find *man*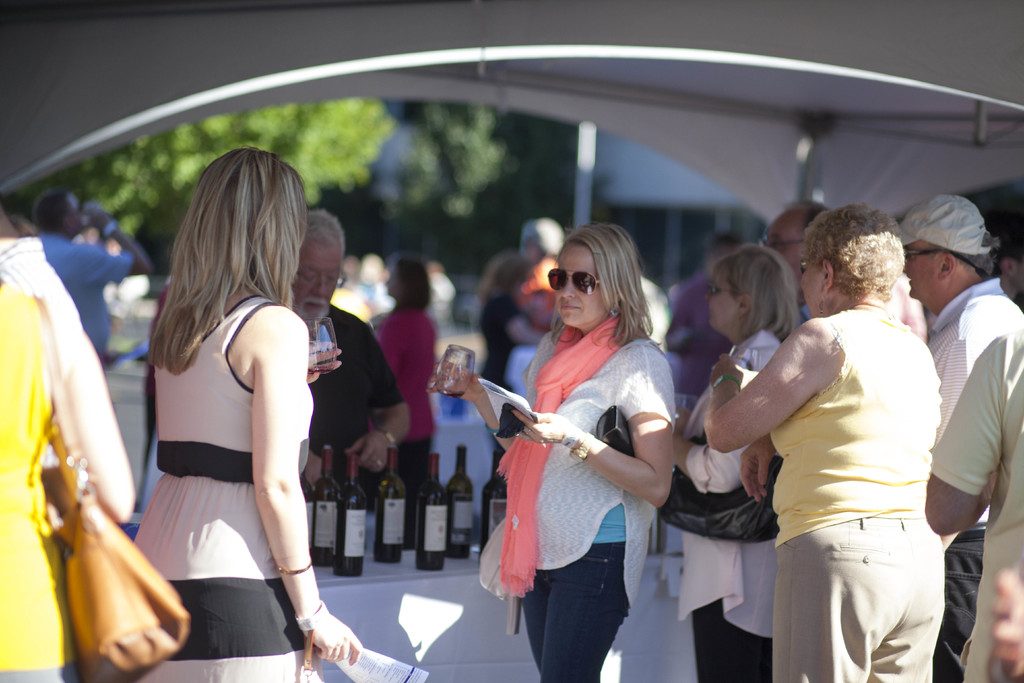
detection(289, 210, 406, 477)
